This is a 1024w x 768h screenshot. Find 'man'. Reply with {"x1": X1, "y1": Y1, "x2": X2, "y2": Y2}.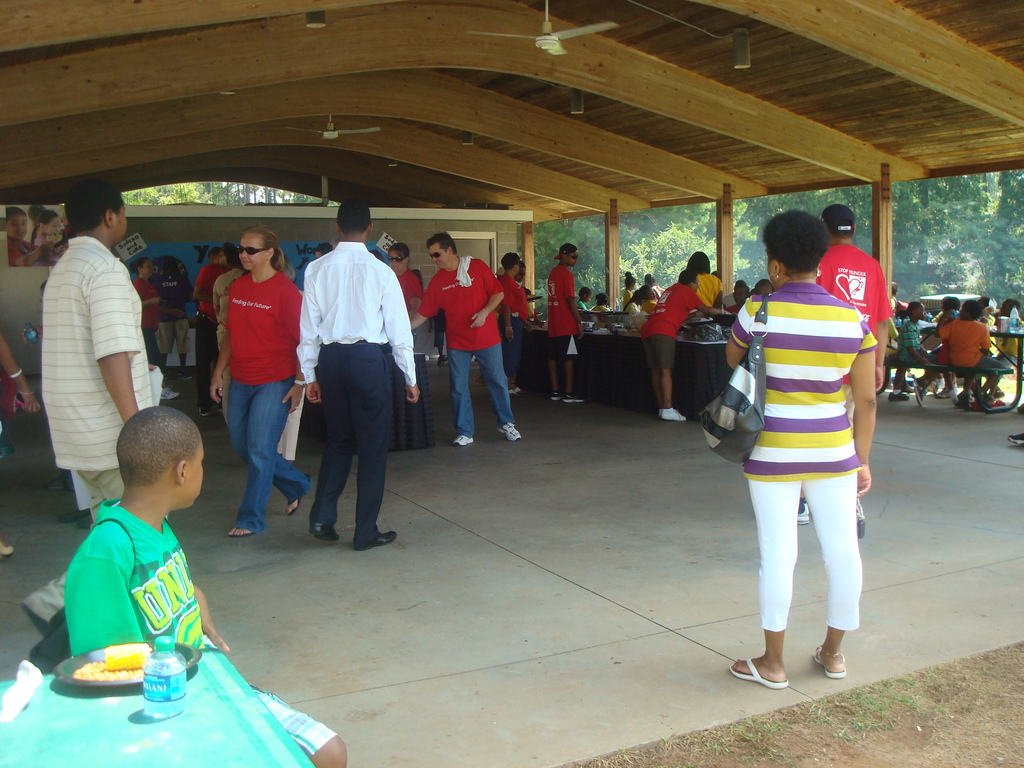
{"x1": 26, "y1": 176, "x2": 173, "y2": 643}.
